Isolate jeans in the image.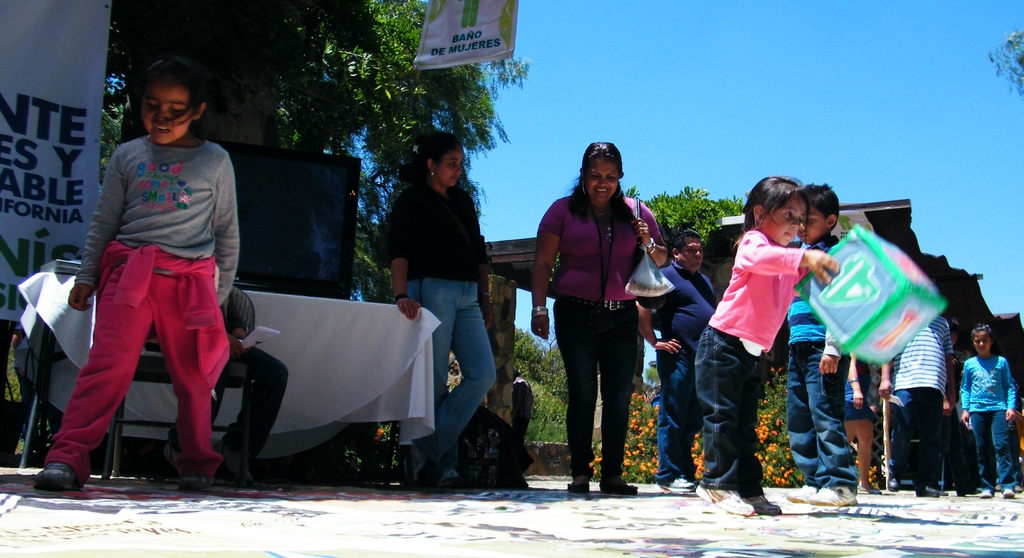
Isolated region: [x1=411, y1=256, x2=497, y2=482].
